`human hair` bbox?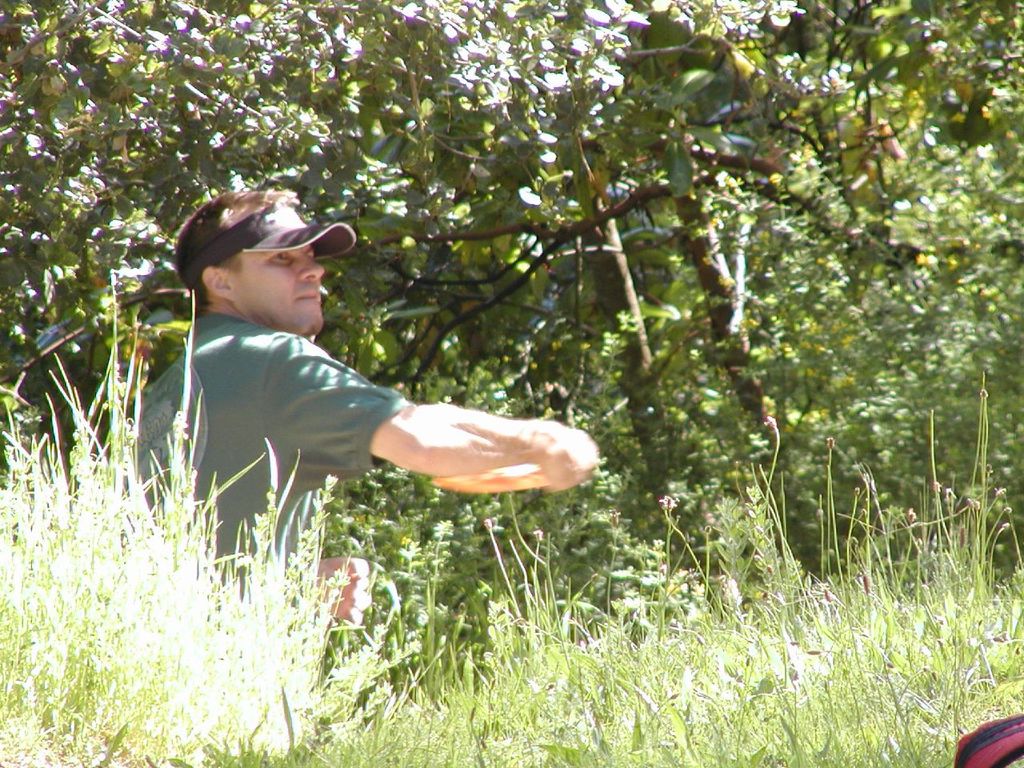
<bbox>171, 190, 303, 311</bbox>
